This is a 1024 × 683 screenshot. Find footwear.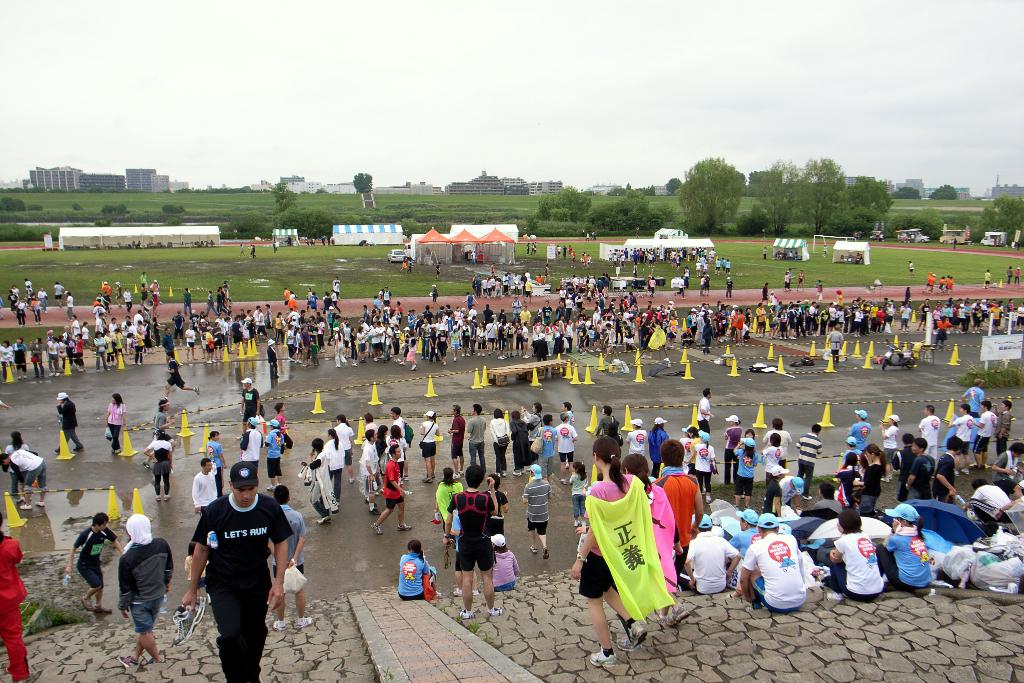
Bounding box: BBox(75, 596, 97, 613).
